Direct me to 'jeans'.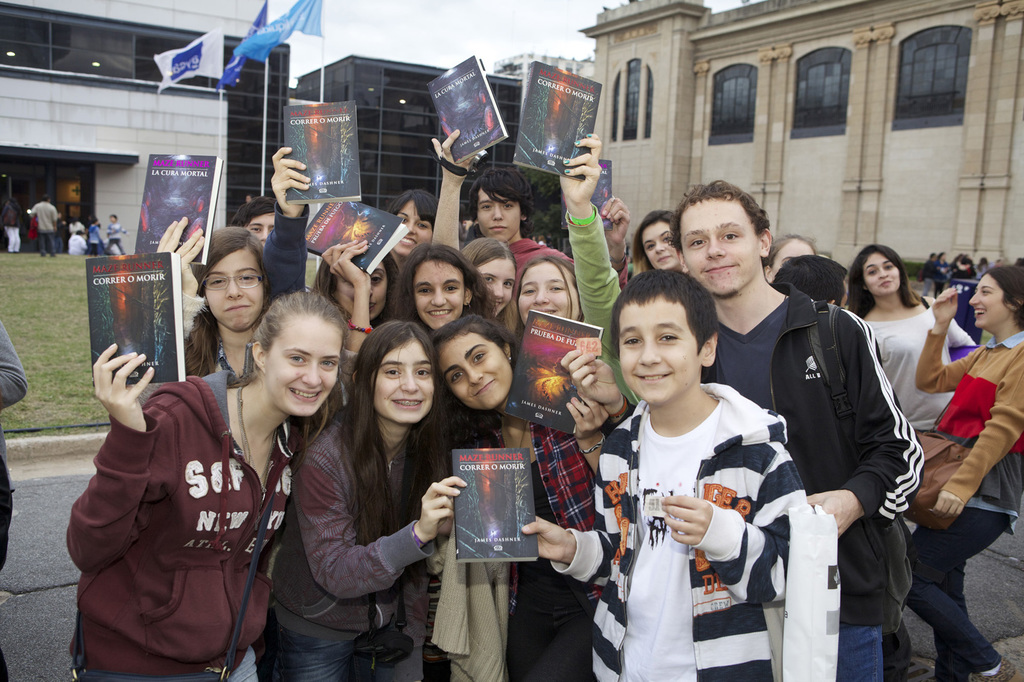
Direction: [x1=906, y1=504, x2=1008, y2=681].
